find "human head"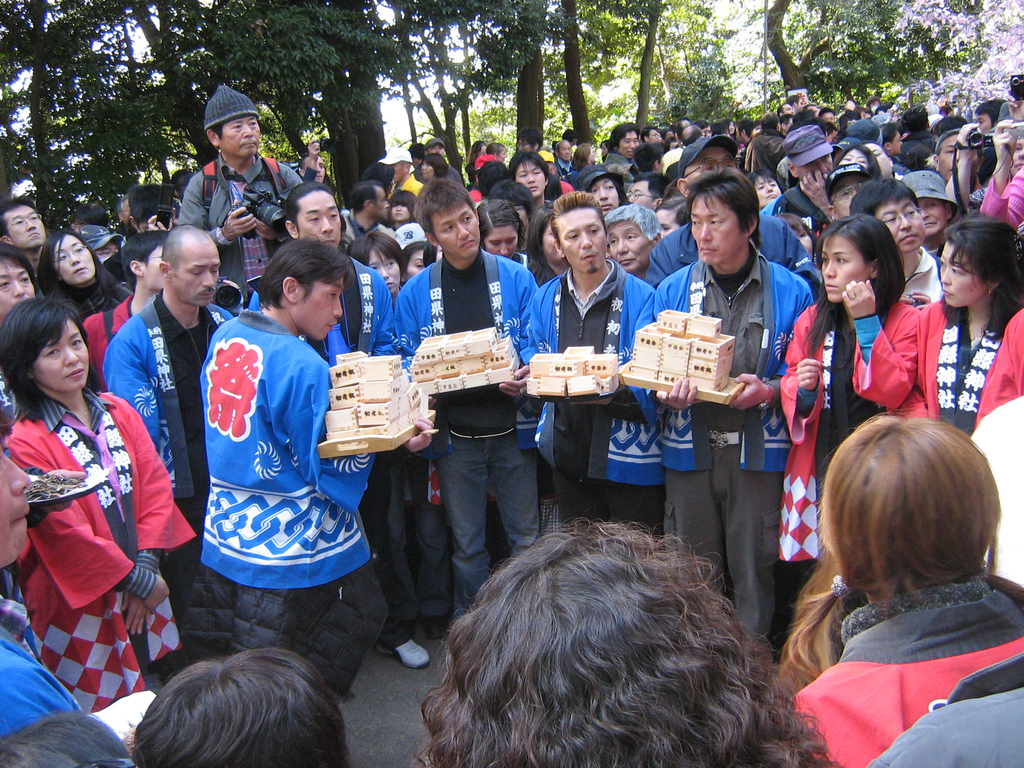
box(879, 122, 913, 159)
